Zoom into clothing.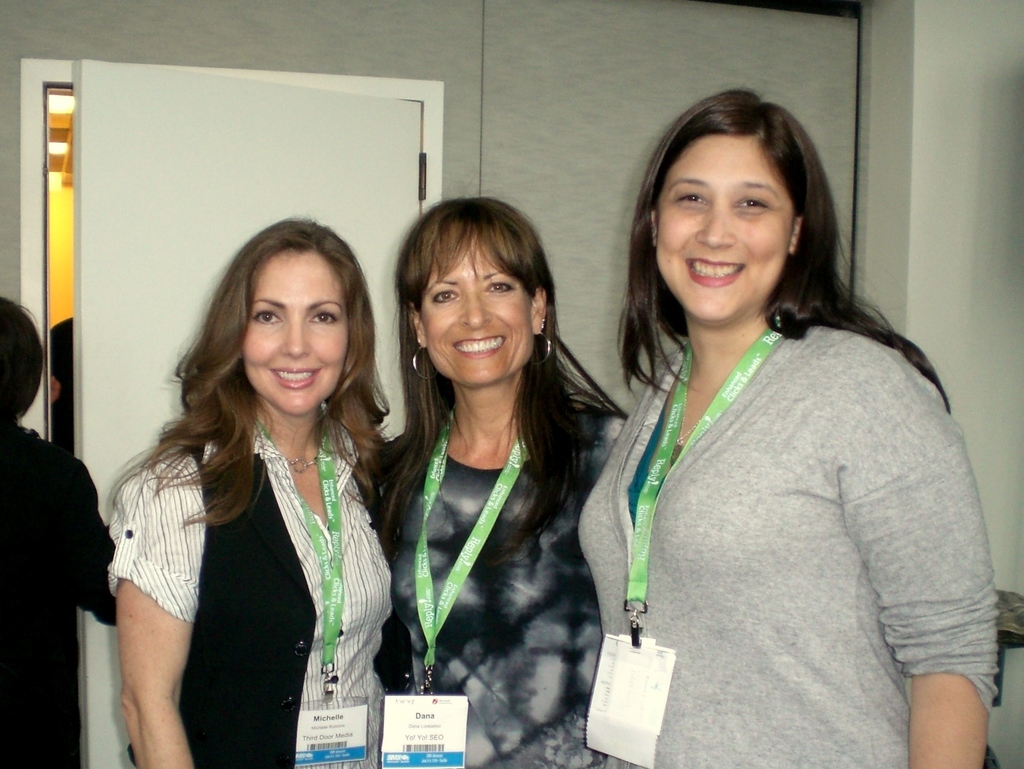
Zoom target: <bbox>377, 406, 634, 768</bbox>.
